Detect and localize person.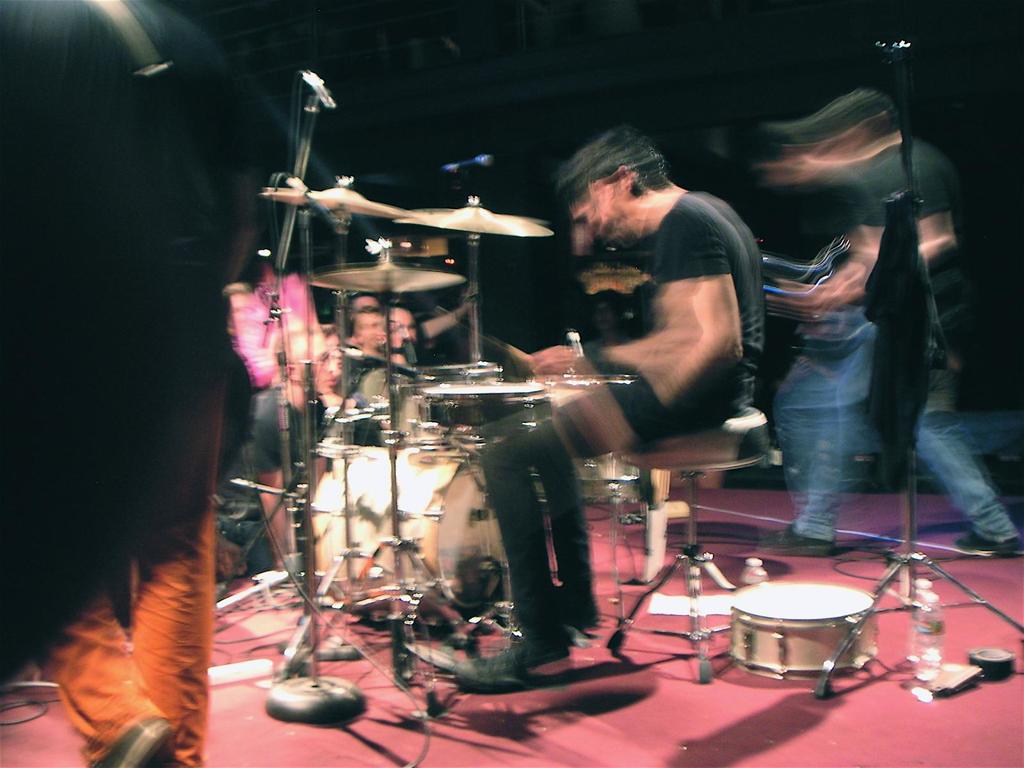
Localized at {"left": 756, "top": 82, "right": 1017, "bottom": 553}.
